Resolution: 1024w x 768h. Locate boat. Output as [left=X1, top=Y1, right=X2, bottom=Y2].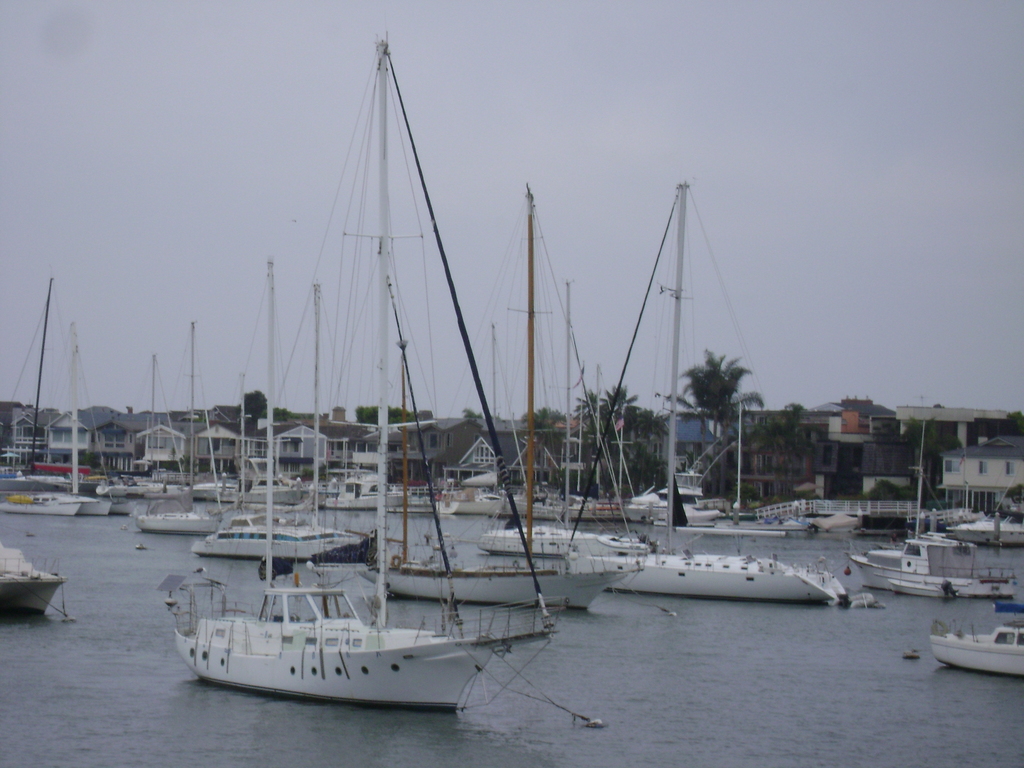
[left=936, top=614, right=1023, bottom=677].
